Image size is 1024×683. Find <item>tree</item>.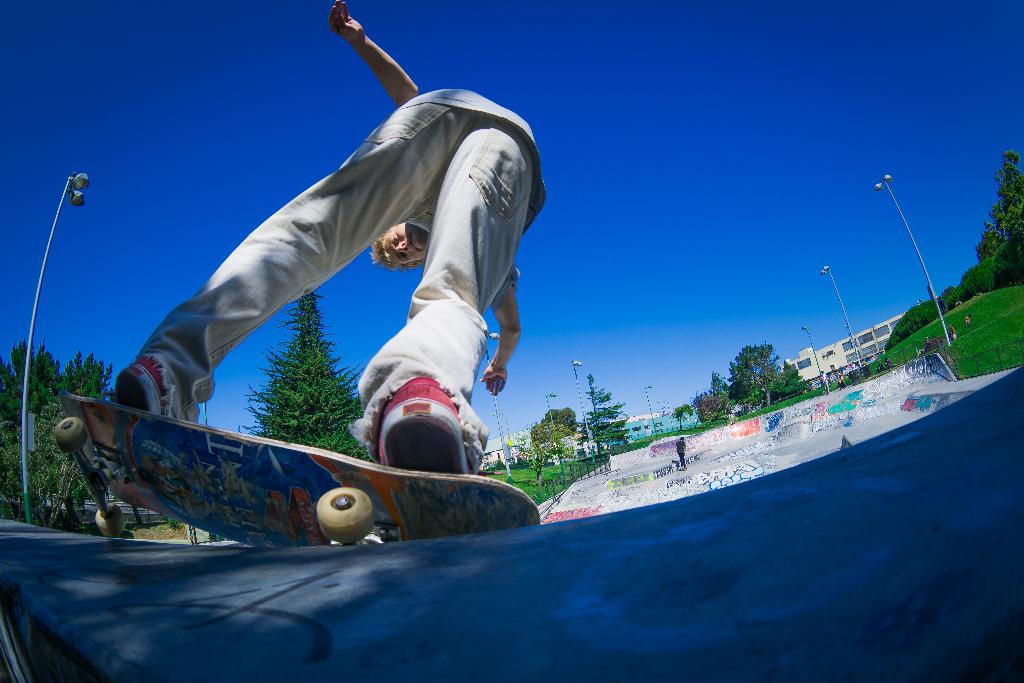
l=581, t=364, r=642, b=453.
